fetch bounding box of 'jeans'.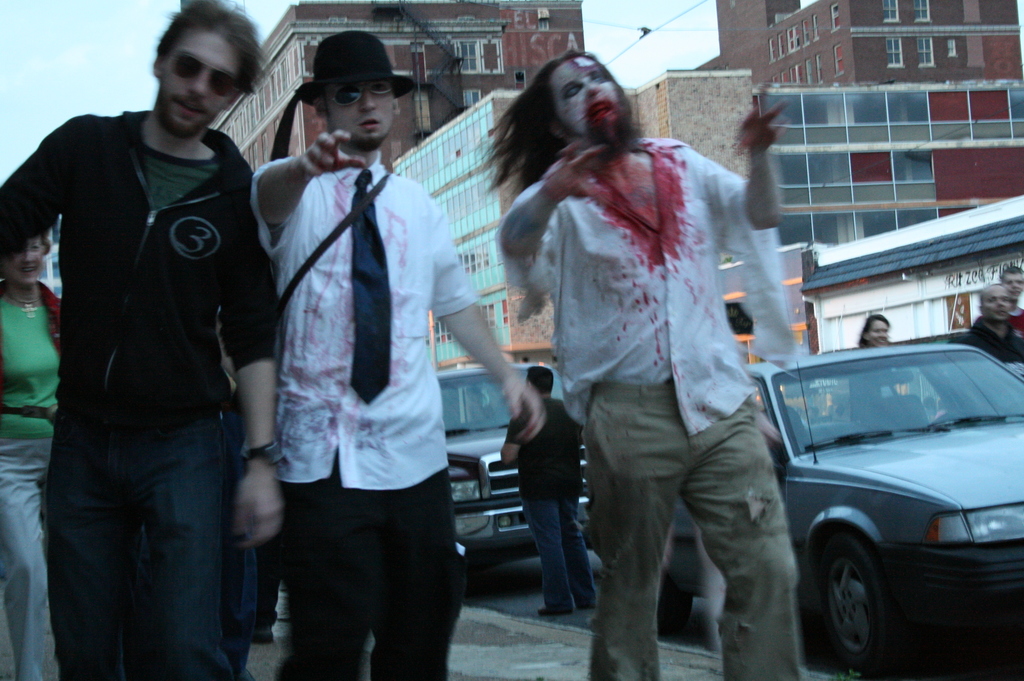
Bbox: (47, 380, 259, 680).
